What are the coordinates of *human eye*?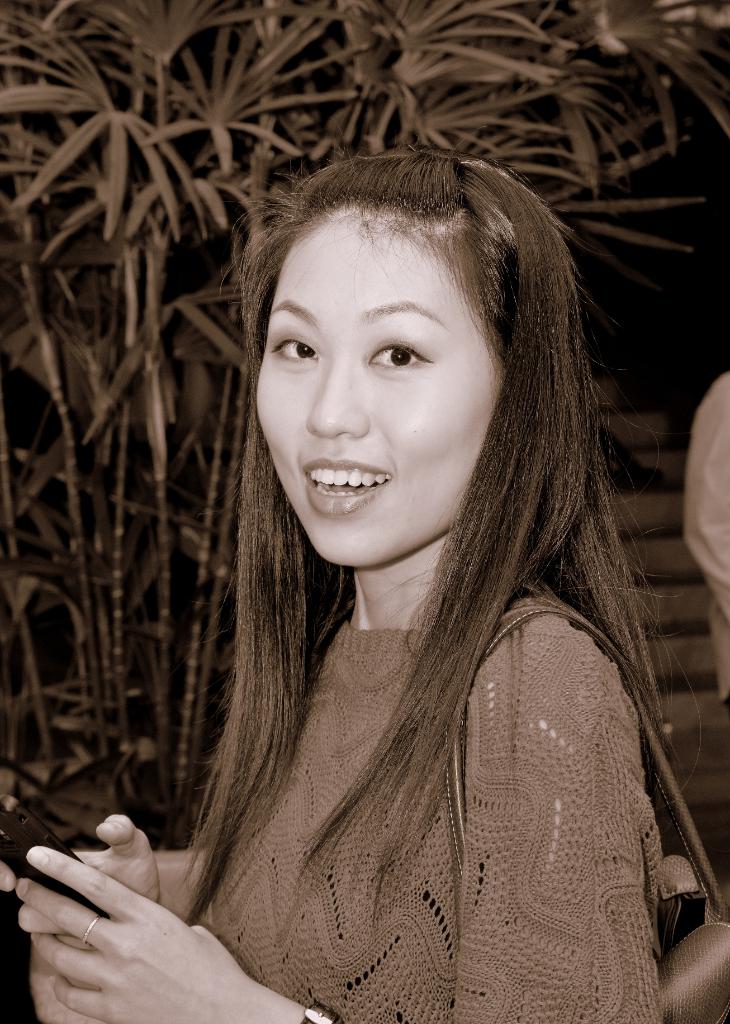
box=[372, 340, 431, 374].
